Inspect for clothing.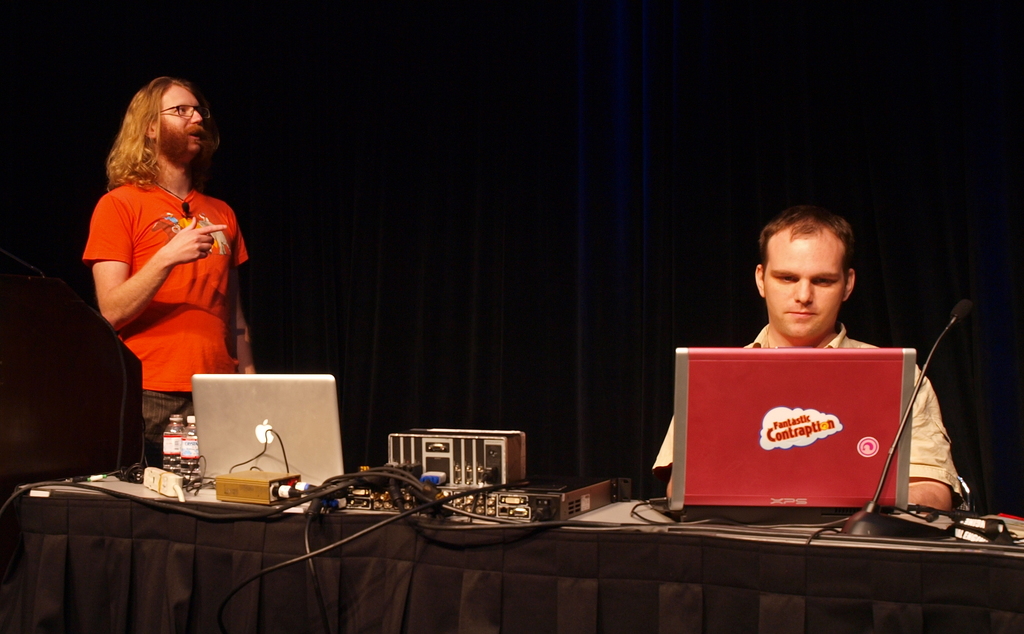
Inspection: box(88, 157, 236, 390).
